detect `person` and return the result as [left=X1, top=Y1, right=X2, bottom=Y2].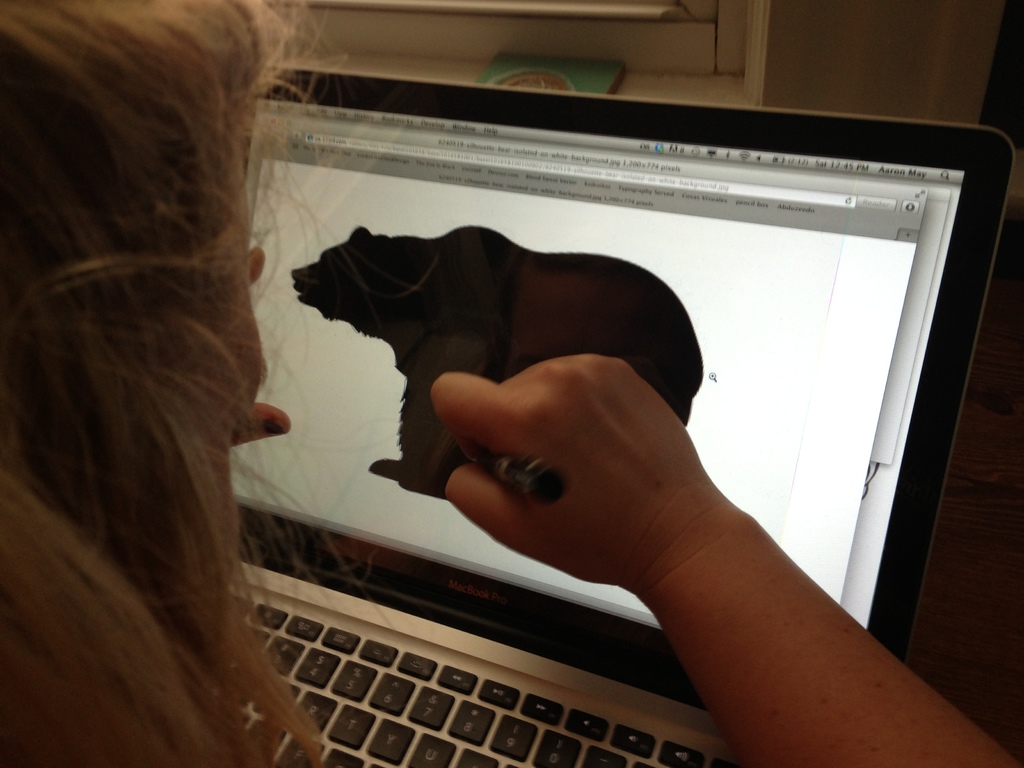
[left=0, top=0, right=1023, bottom=767].
